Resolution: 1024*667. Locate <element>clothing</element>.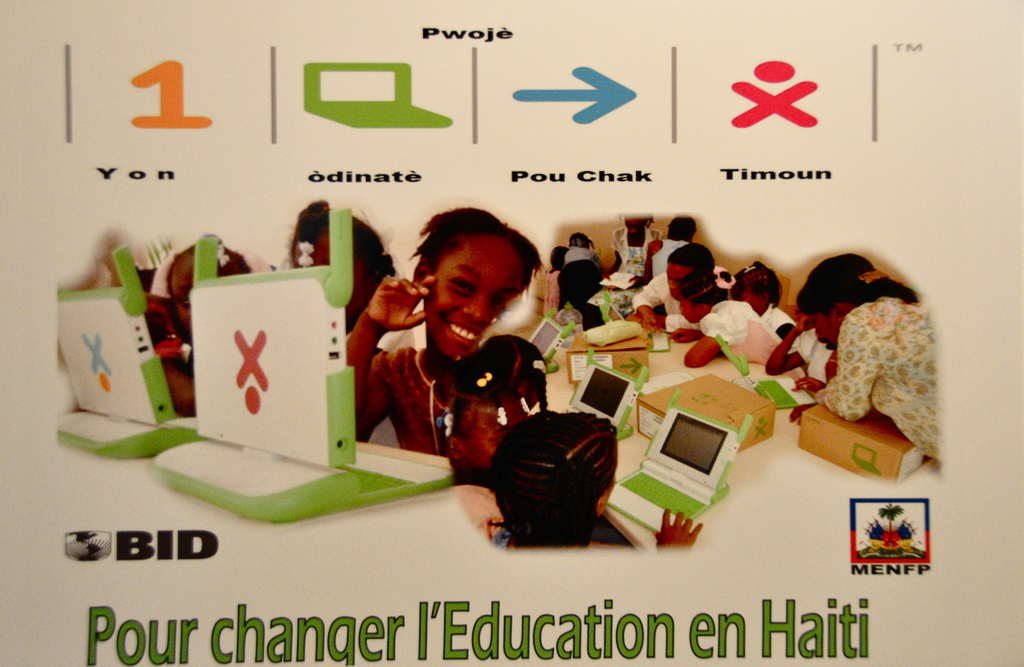
(560,246,602,329).
